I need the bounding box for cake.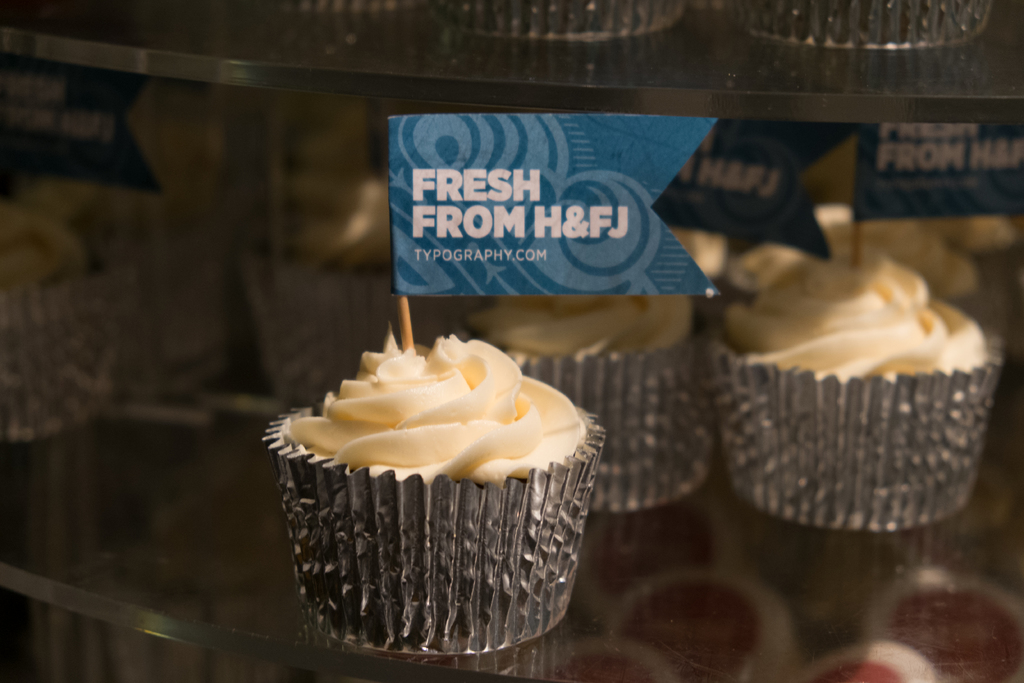
Here it is: bbox(476, 279, 703, 514).
